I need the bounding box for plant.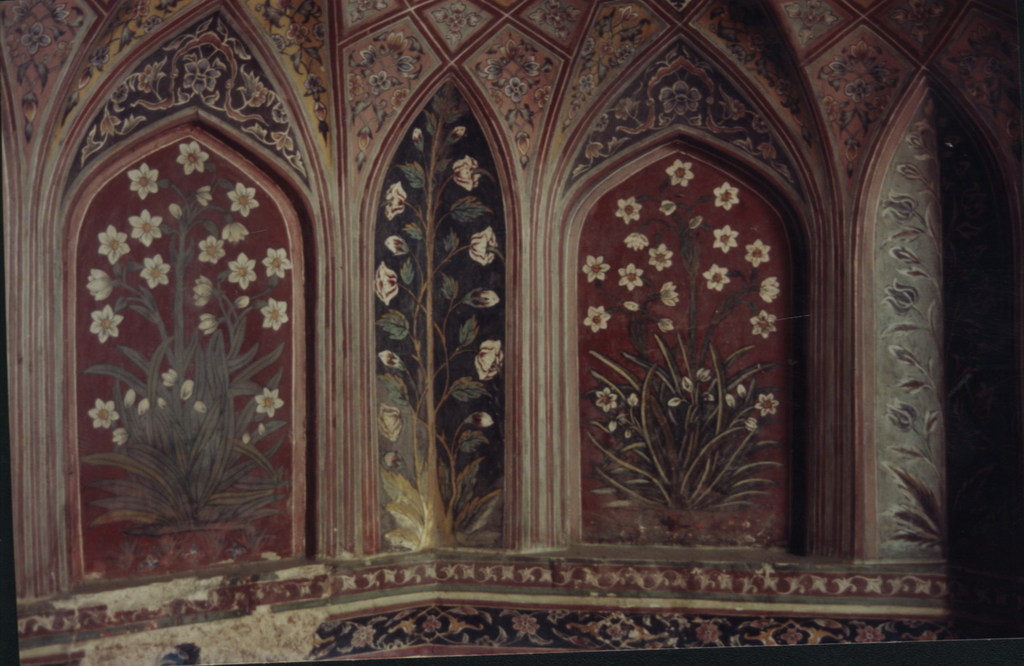
Here it is: [x1=351, y1=85, x2=509, y2=564].
